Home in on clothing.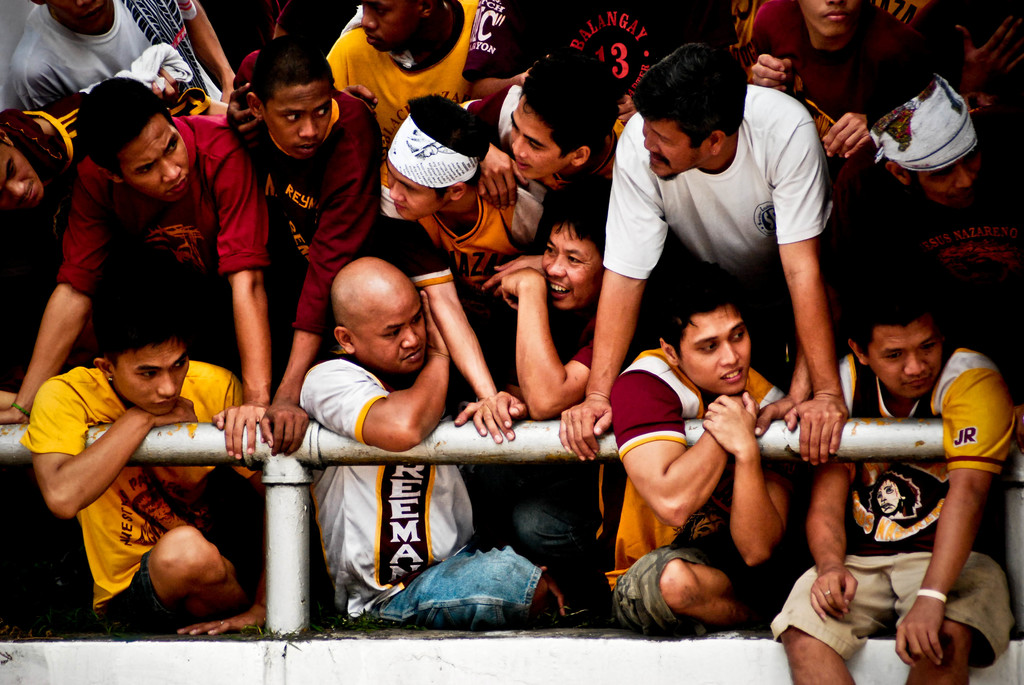
Homed in at rect(14, 358, 287, 634).
